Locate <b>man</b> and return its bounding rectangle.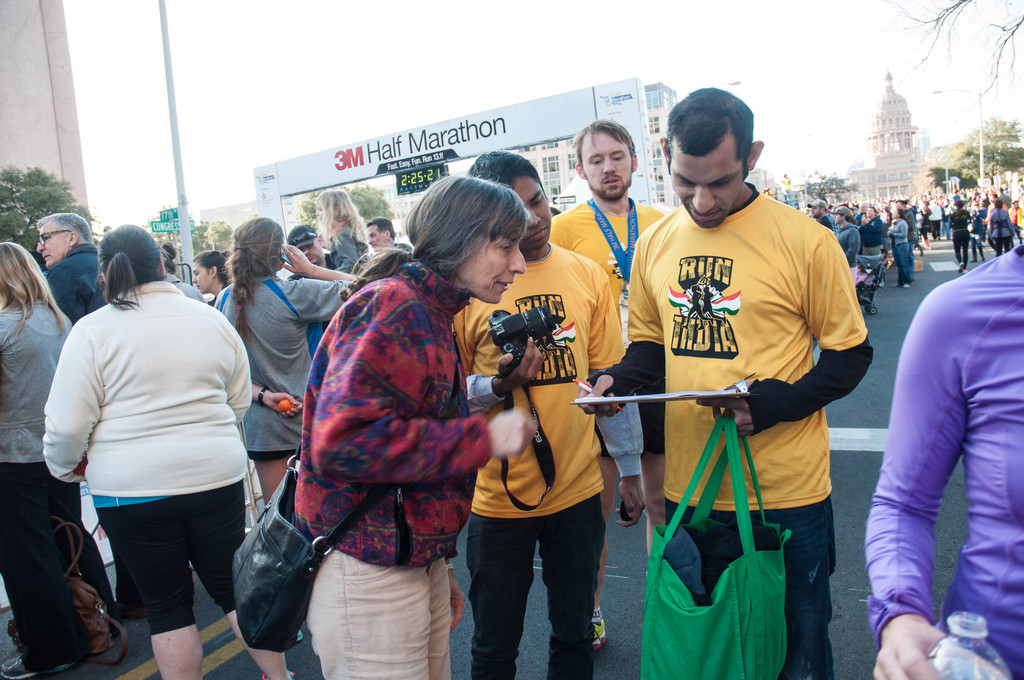
crop(34, 211, 115, 318).
